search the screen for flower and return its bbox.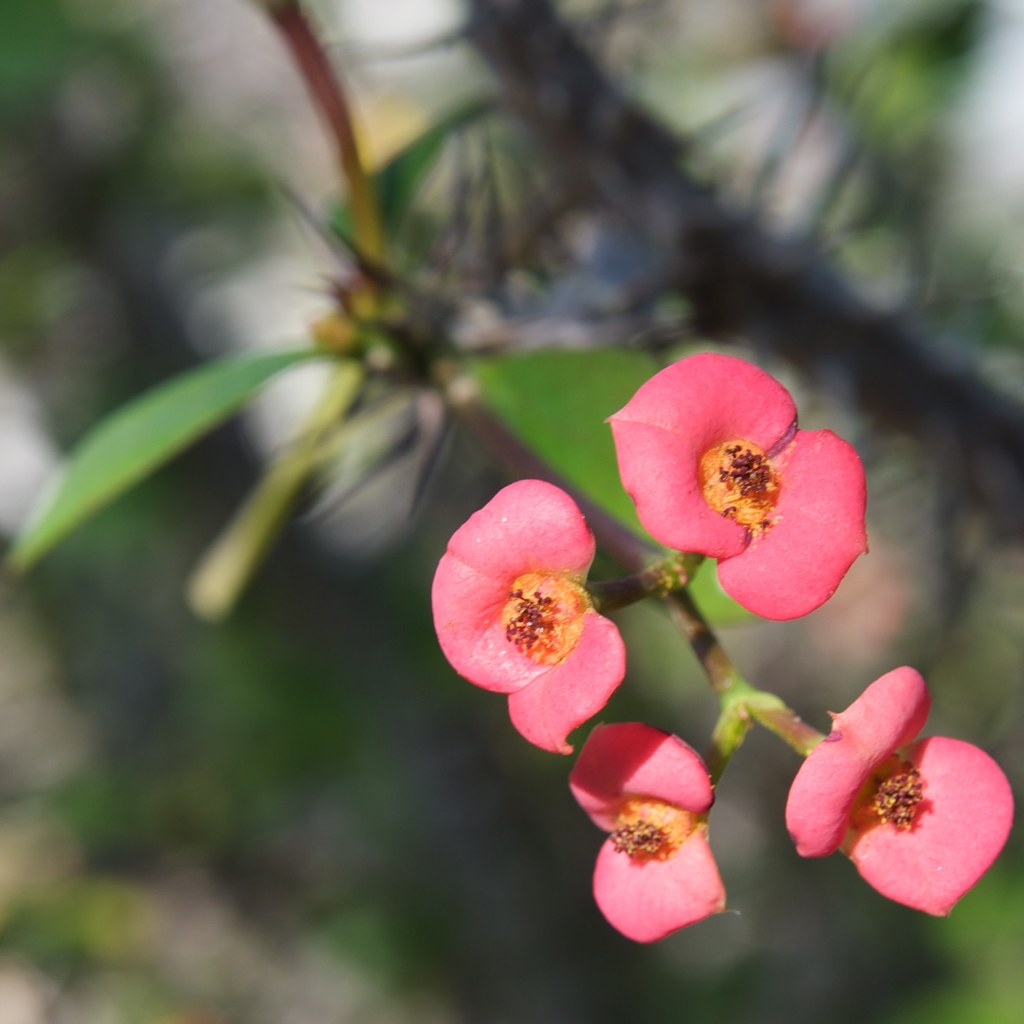
Found: 561, 724, 724, 940.
